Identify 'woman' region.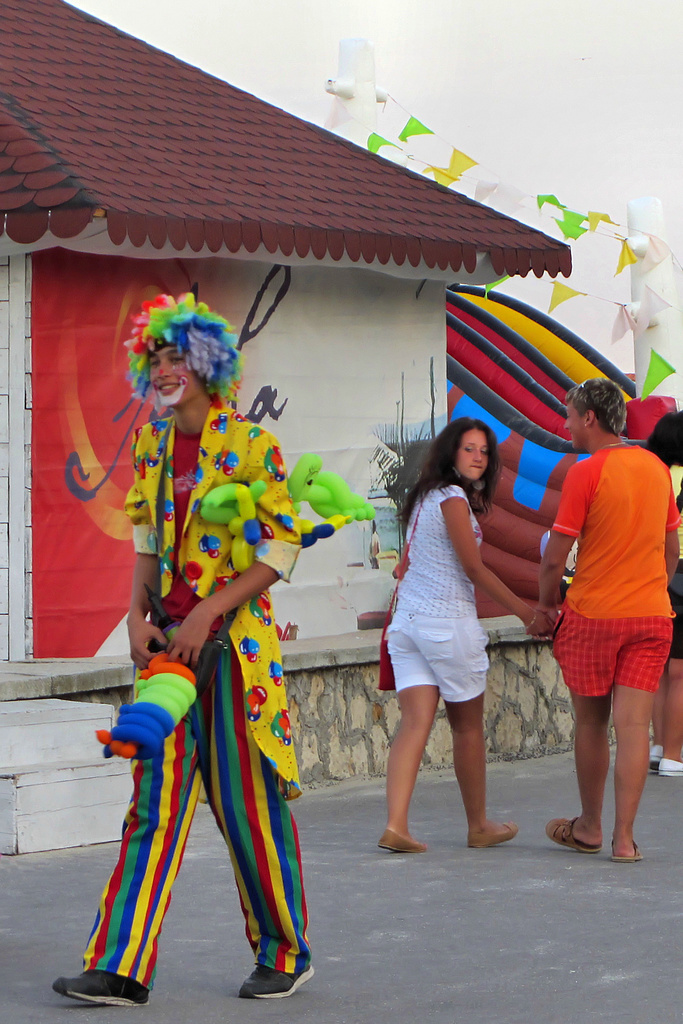
Region: 365:406:552:844.
